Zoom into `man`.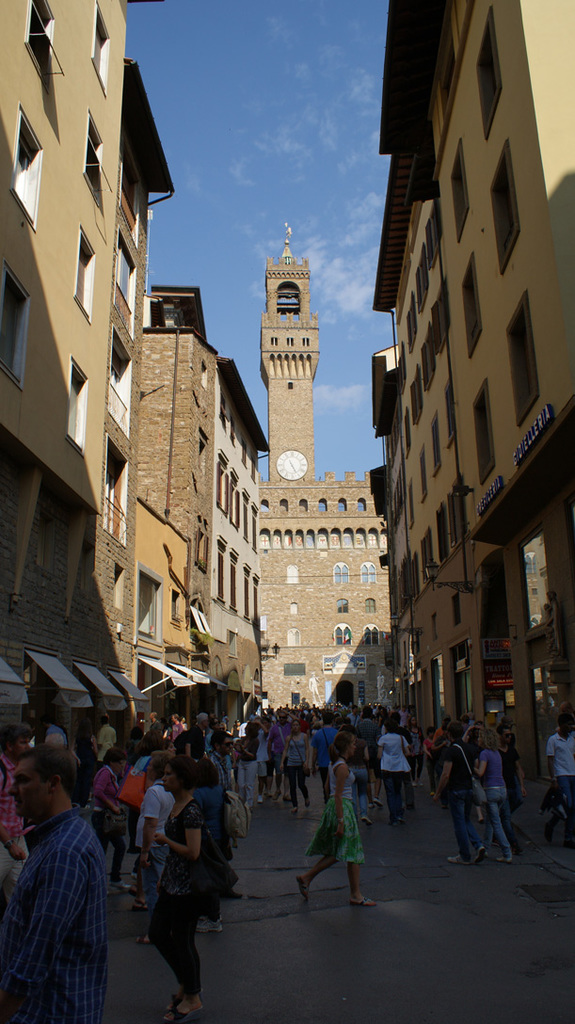
Zoom target: 397,705,409,728.
